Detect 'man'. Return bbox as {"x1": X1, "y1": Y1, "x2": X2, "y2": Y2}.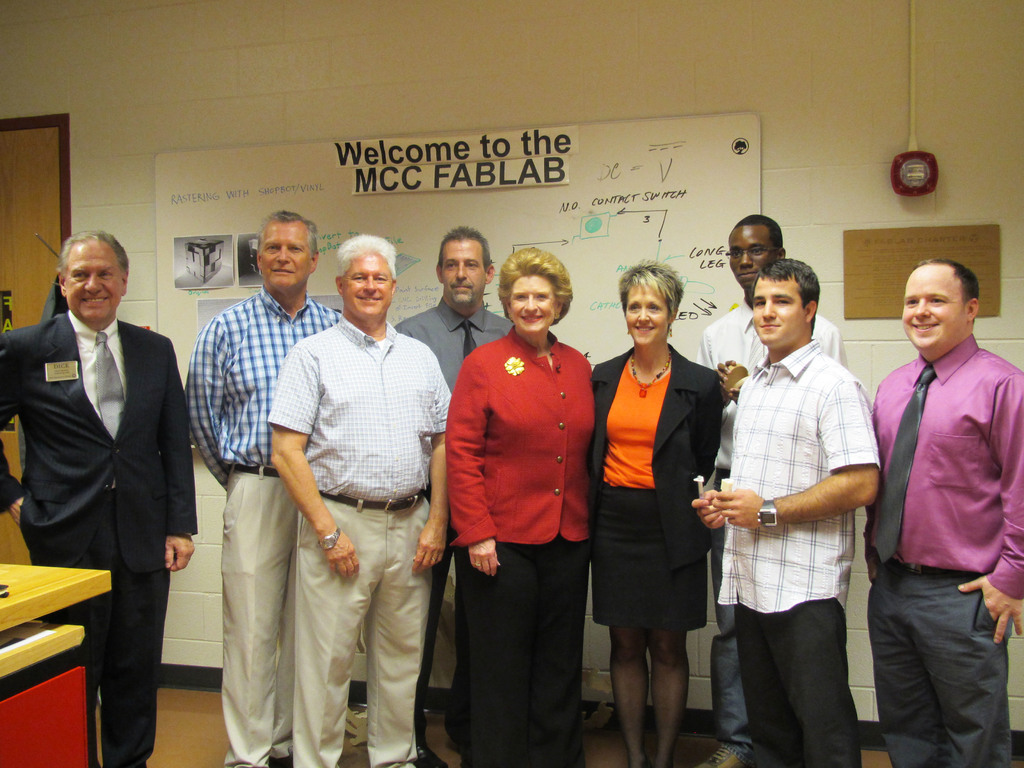
{"x1": 184, "y1": 200, "x2": 342, "y2": 767}.
